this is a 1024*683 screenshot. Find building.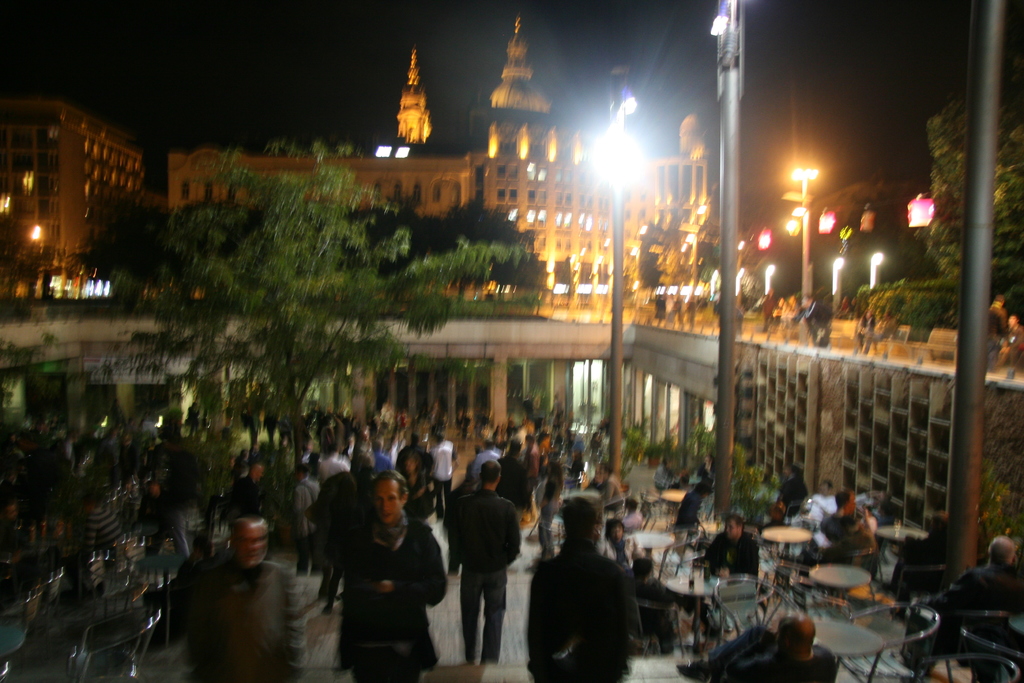
Bounding box: left=0, top=94, right=143, bottom=302.
